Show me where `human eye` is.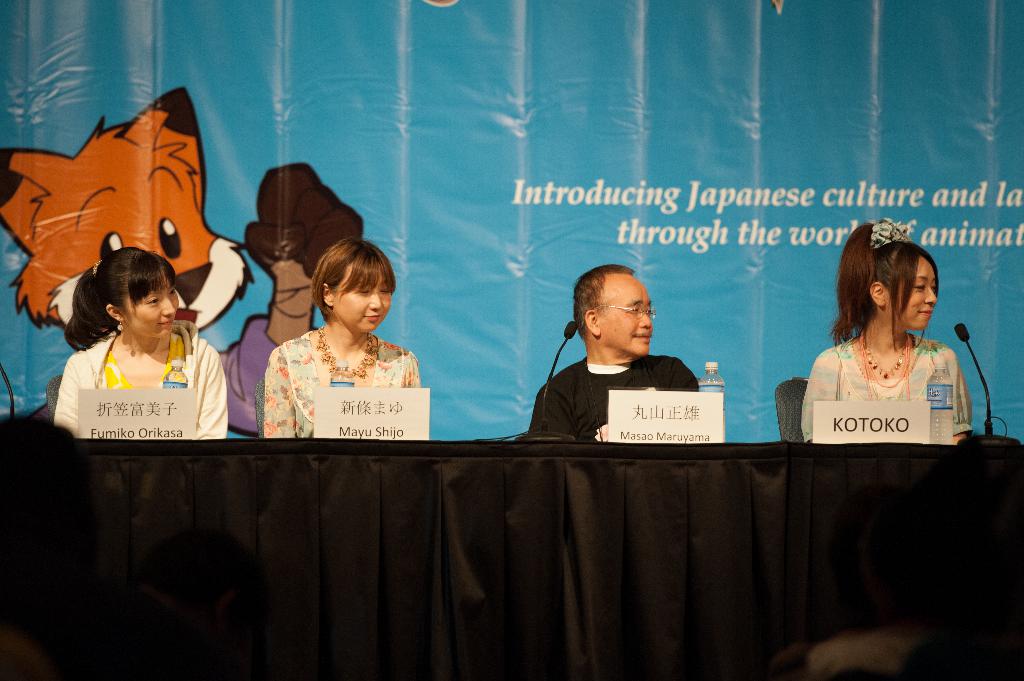
`human eye` is at Rect(143, 298, 158, 307).
